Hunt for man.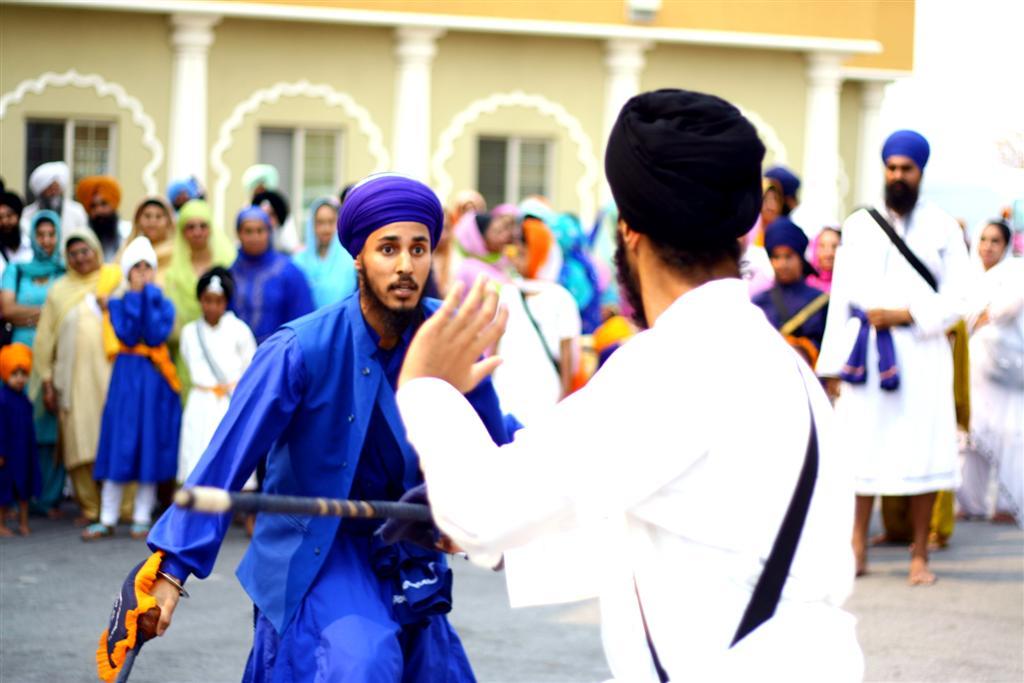
Hunted down at bbox=[67, 167, 146, 251].
